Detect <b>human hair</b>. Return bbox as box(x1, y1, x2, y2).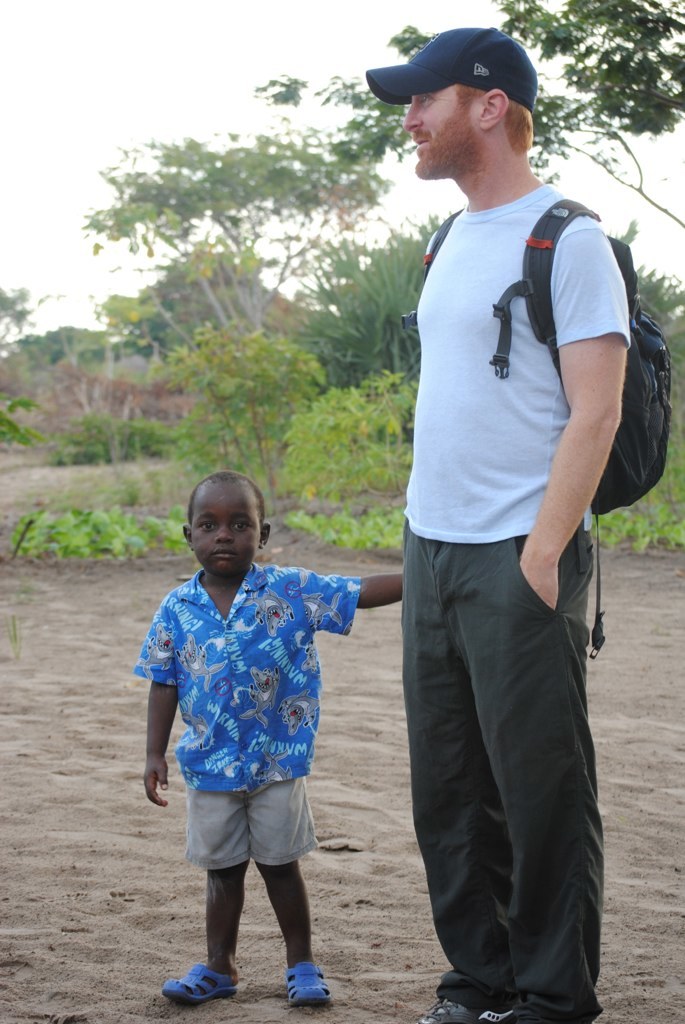
box(454, 85, 533, 151).
